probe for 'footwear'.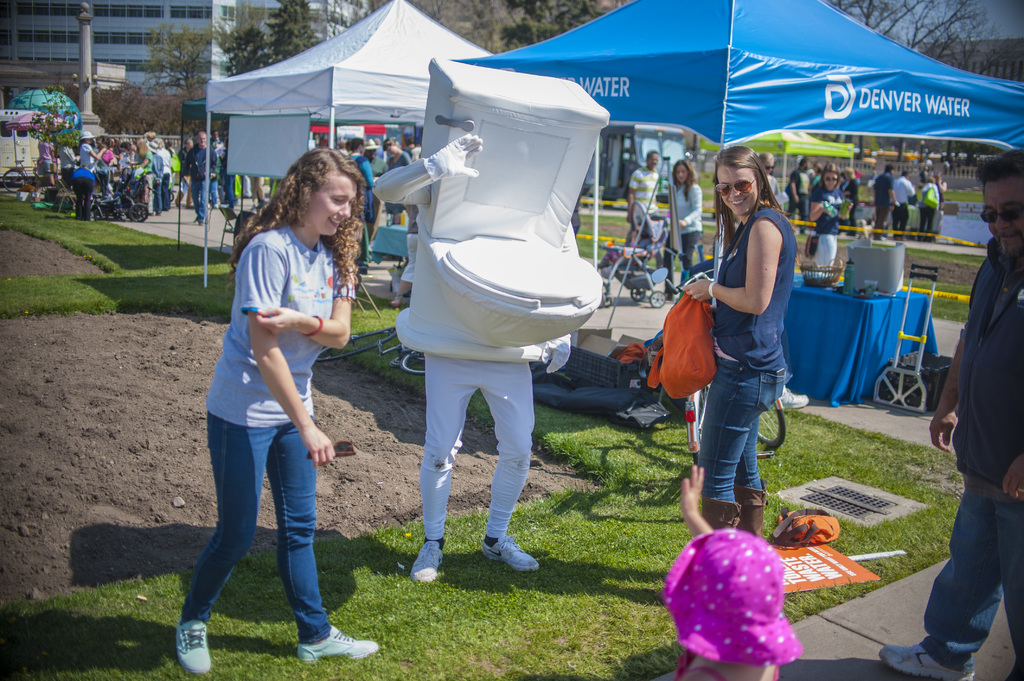
Probe result: crop(155, 600, 217, 675).
